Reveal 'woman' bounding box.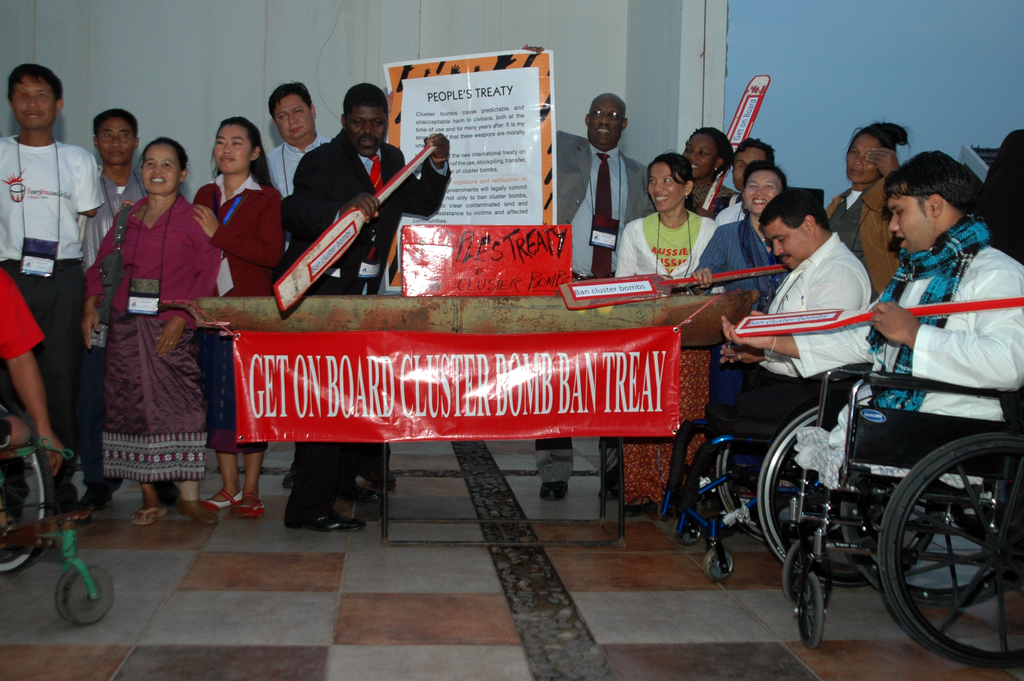
Revealed: 191,116,291,512.
